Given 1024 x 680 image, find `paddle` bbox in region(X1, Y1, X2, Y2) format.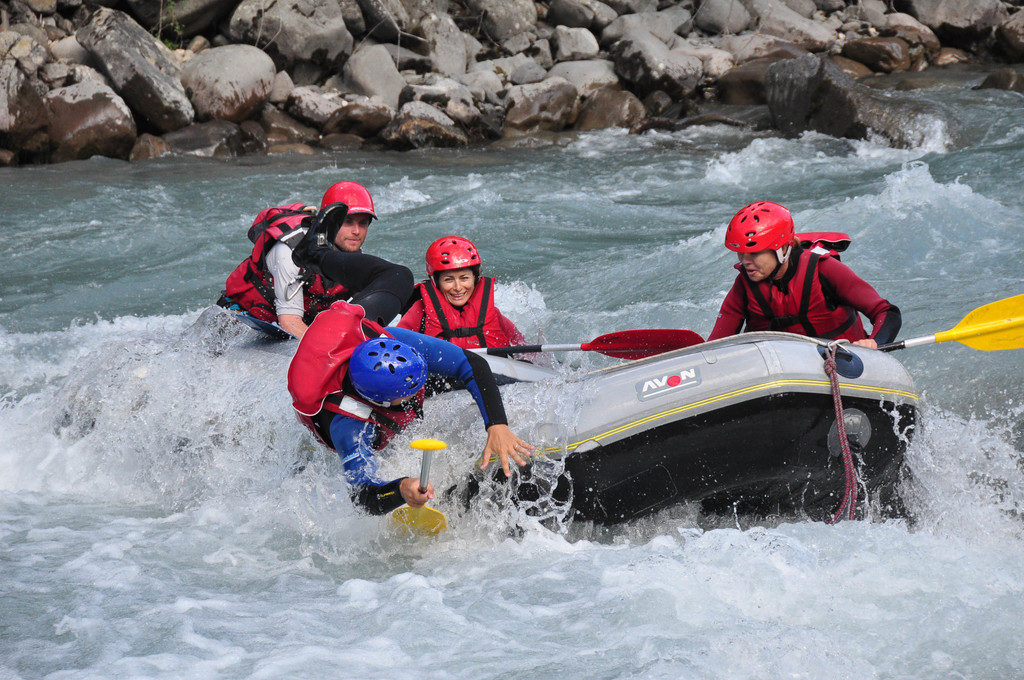
region(235, 316, 297, 341).
